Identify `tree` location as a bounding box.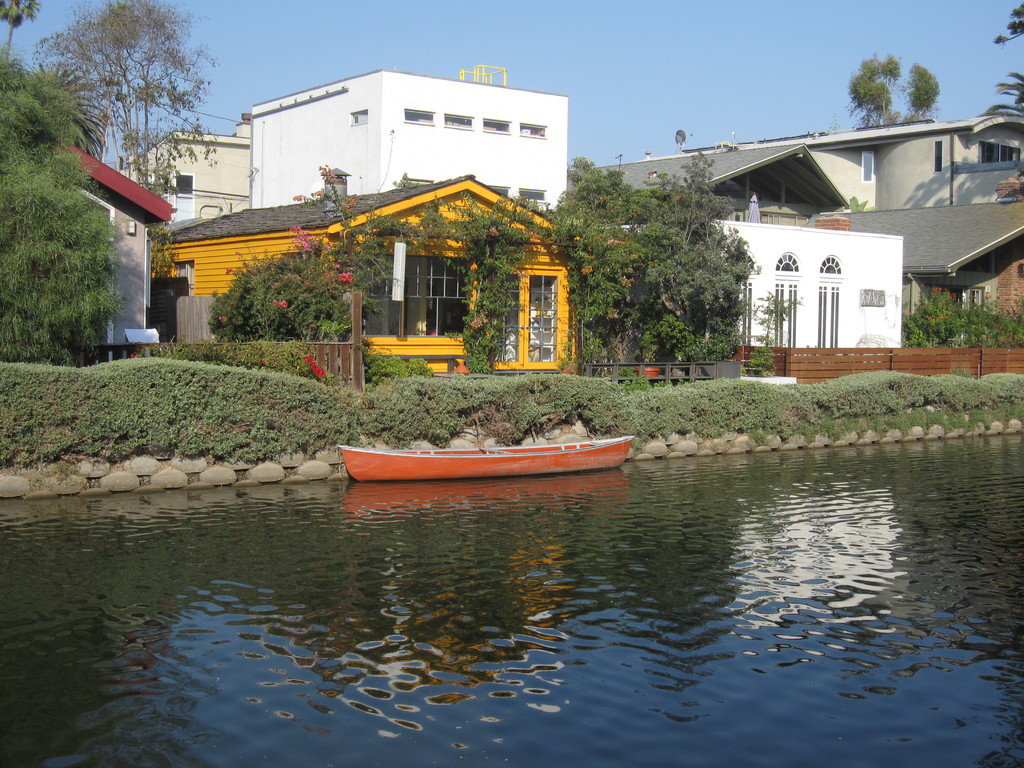
33,0,219,194.
